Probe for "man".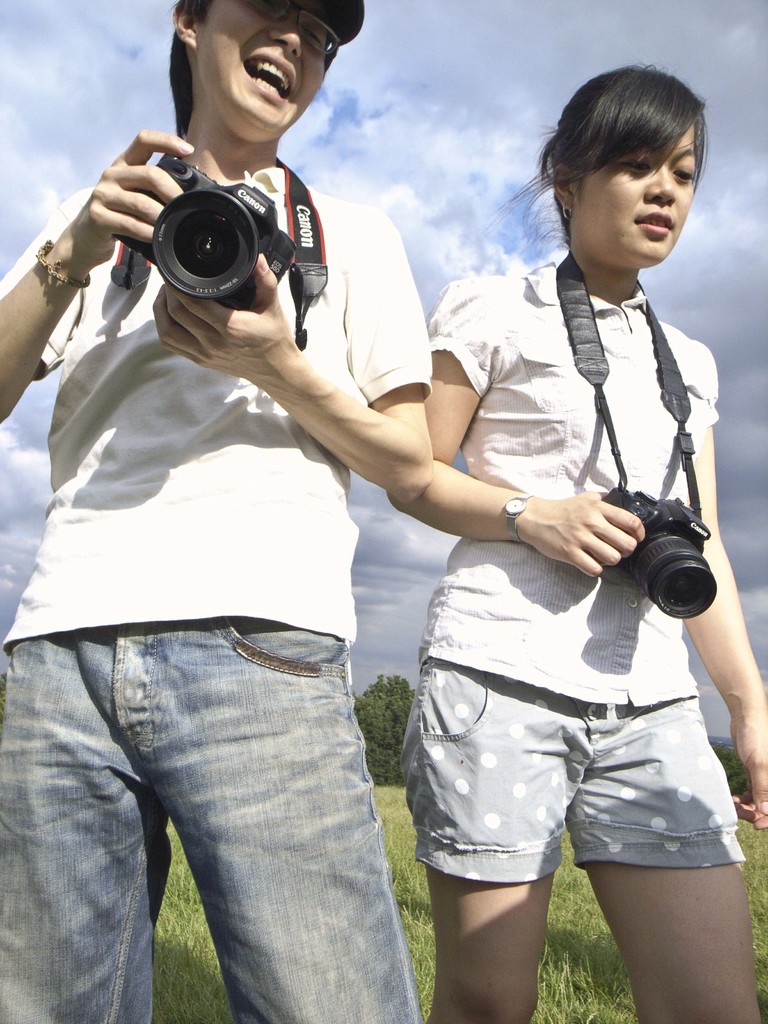
Probe result: l=0, t=0, r=438, b=1023.
